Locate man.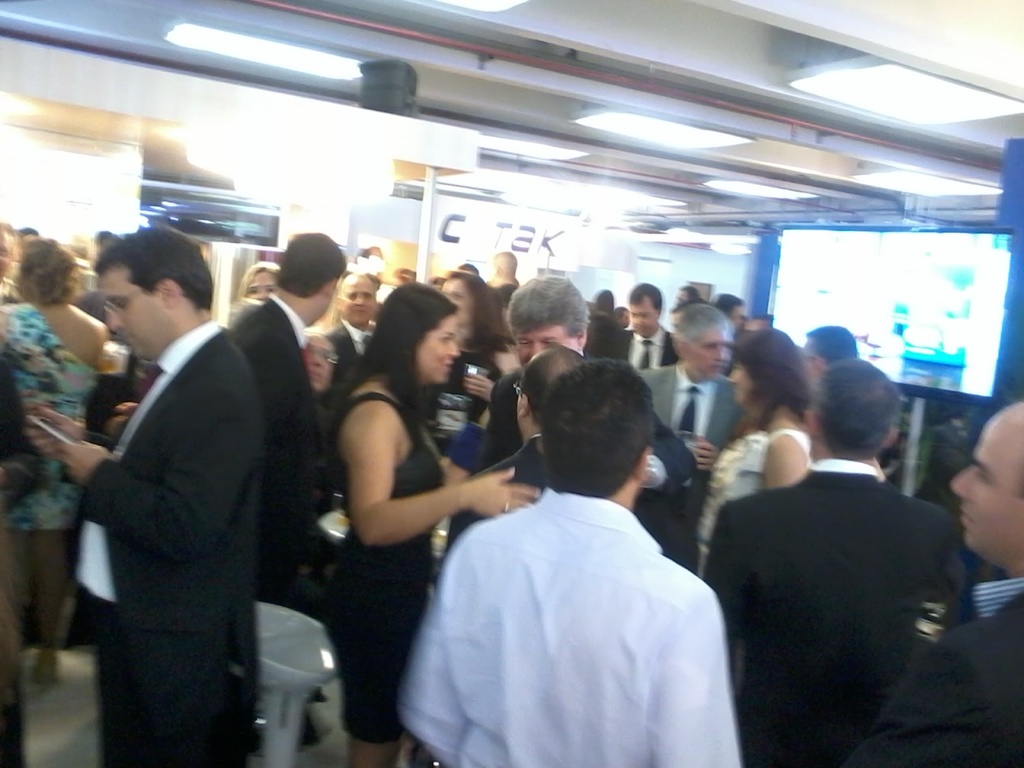
Bounding box: {"left": 399, "top": 357, "right": 745, "bottom": 767}.
